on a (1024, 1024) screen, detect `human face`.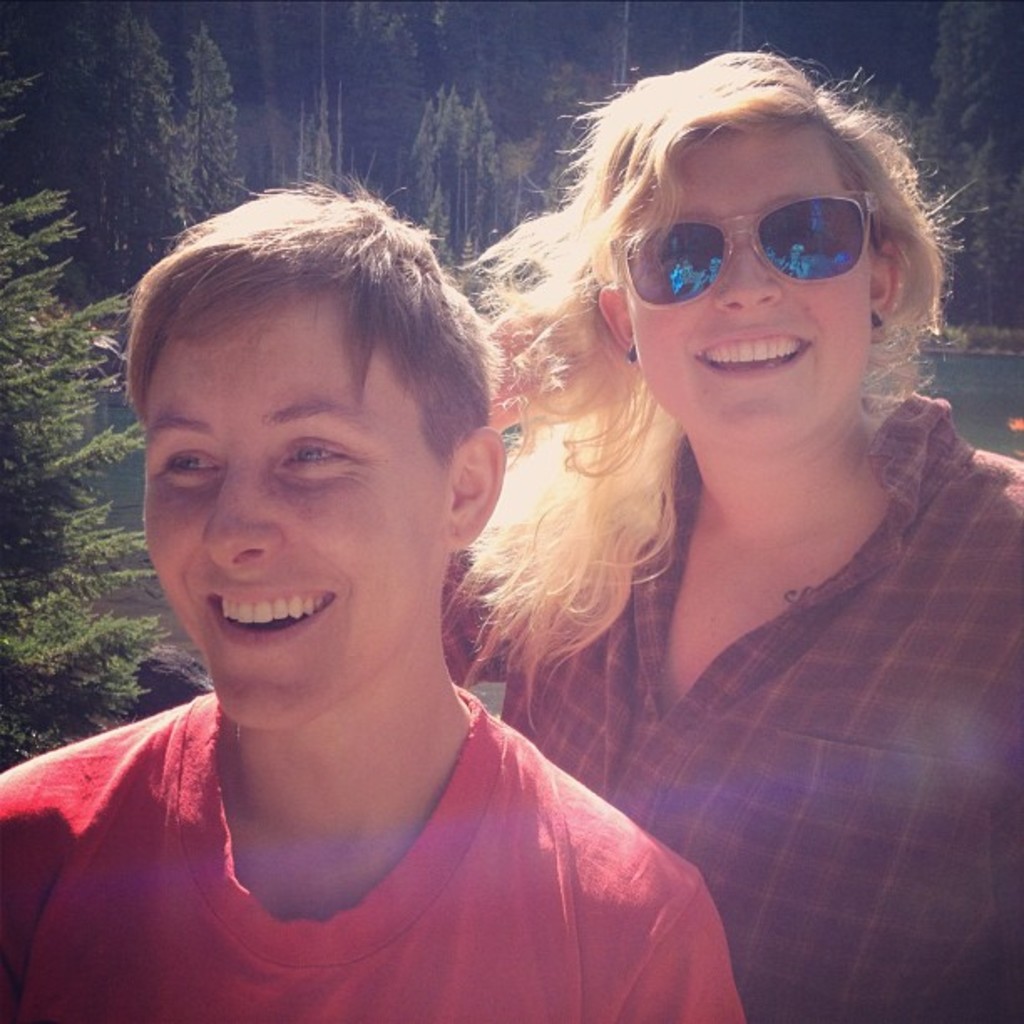
rect(634, 115, 872, 448).
